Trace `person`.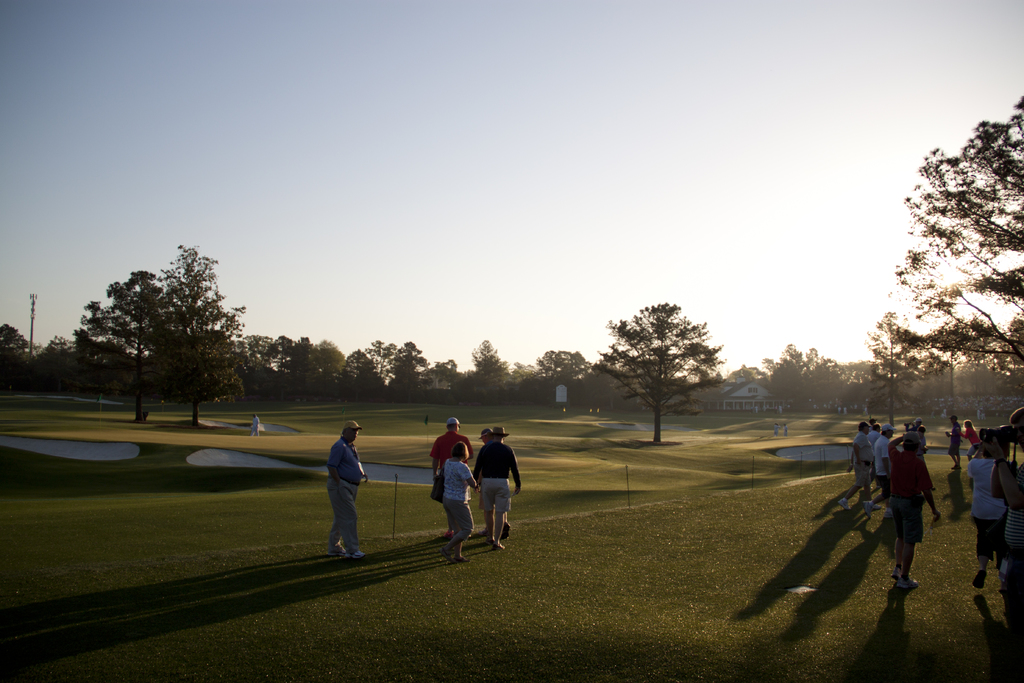
Traced to 434:440:474:553.
